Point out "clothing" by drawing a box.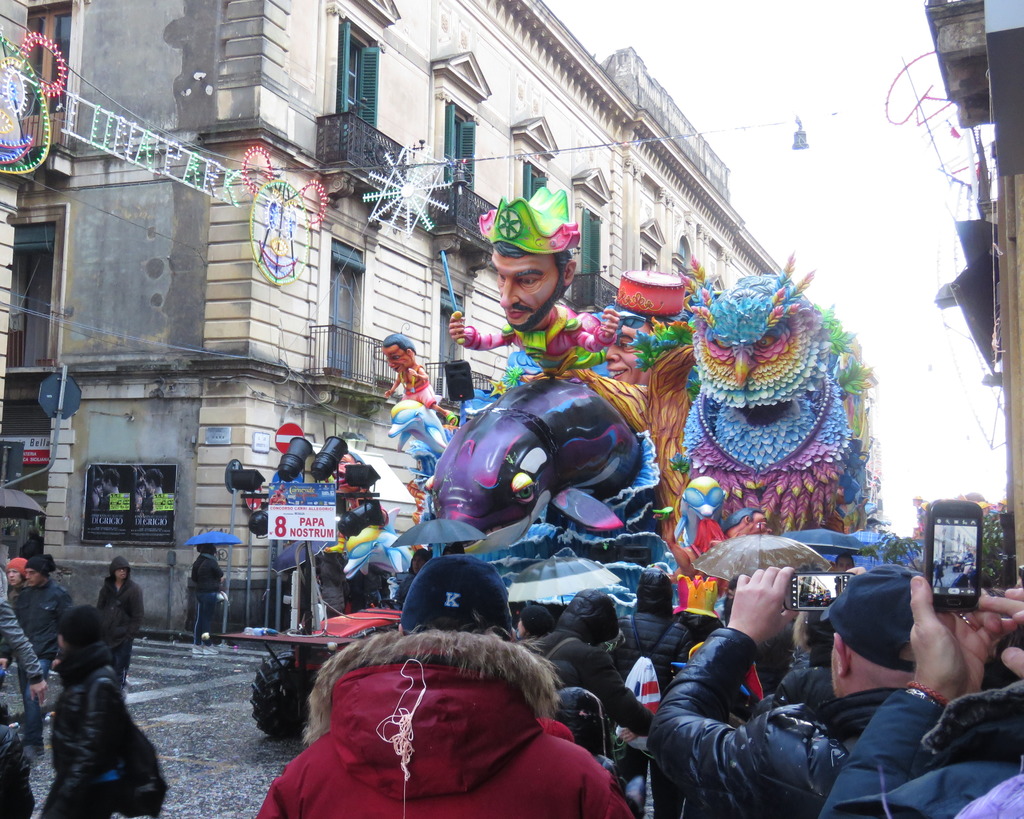
[left=189, top=556, right=225, bottom=640].
